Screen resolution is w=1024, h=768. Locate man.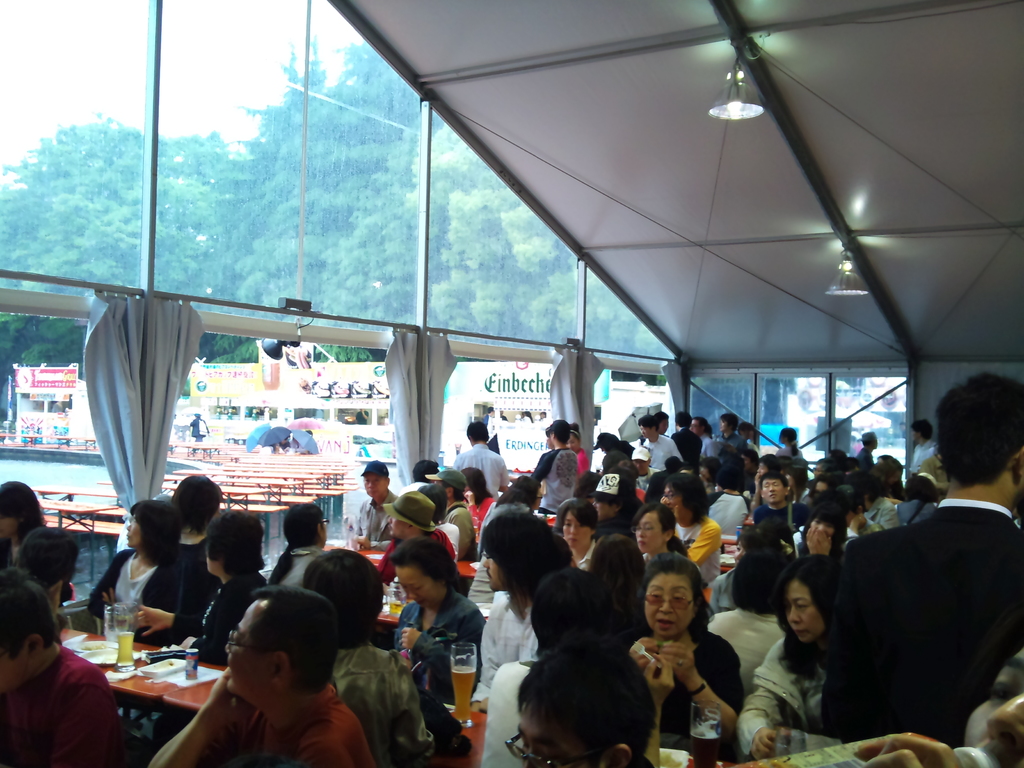
<region>903, 417, 938, 475</region>.
